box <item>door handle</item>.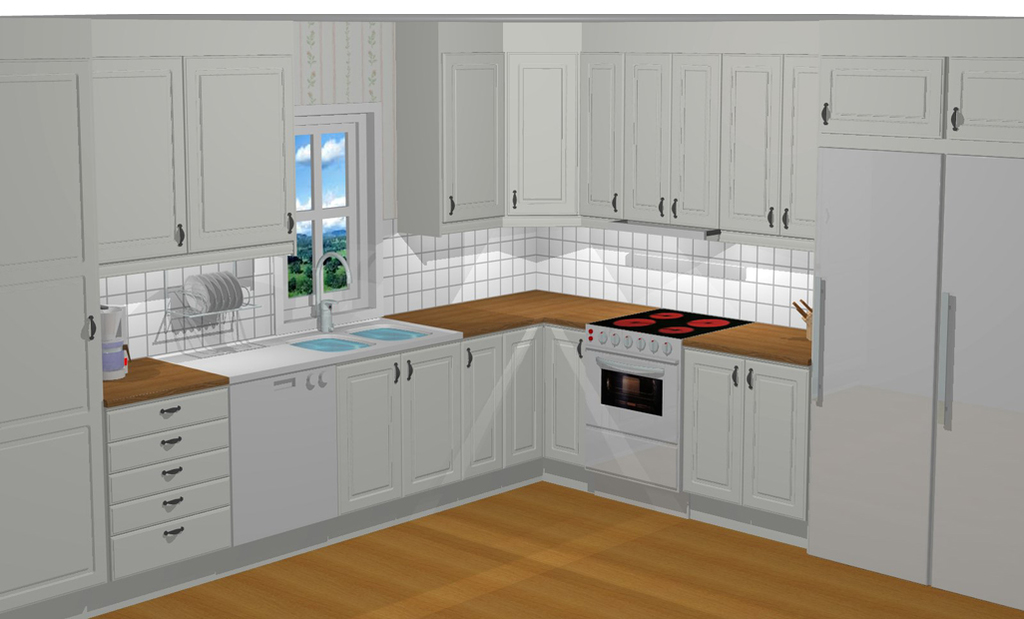
crop(745, 364, 756, 390).
